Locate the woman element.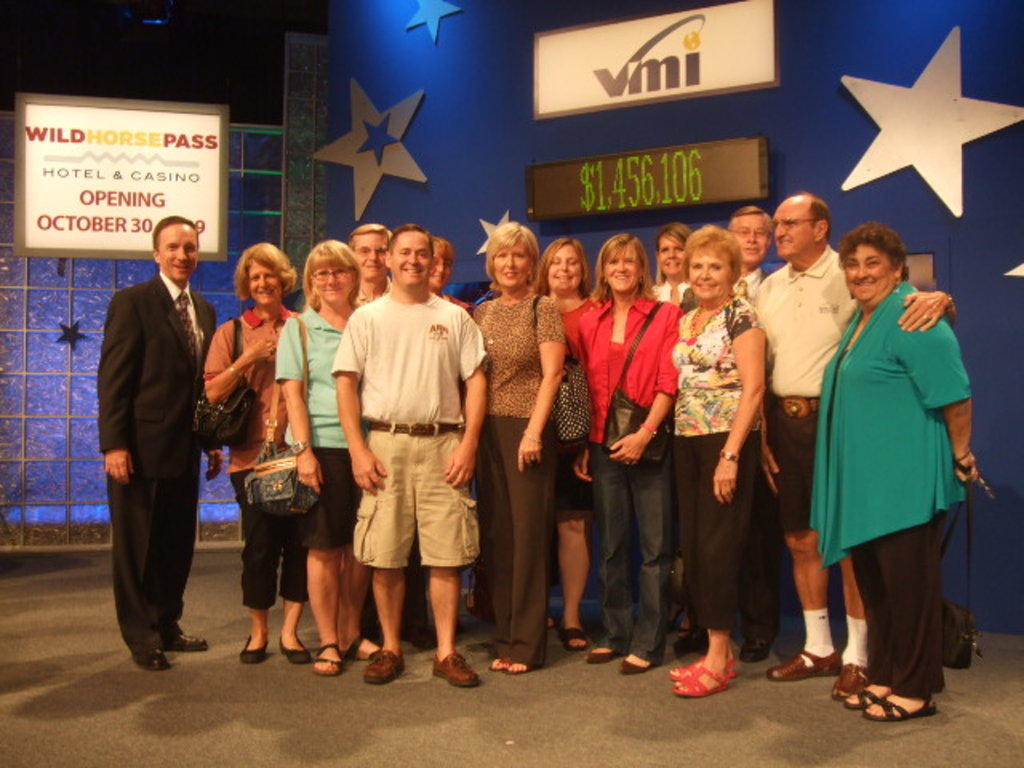
Element bbox: <bbox>274, 237, 384, 678</bbox>.
